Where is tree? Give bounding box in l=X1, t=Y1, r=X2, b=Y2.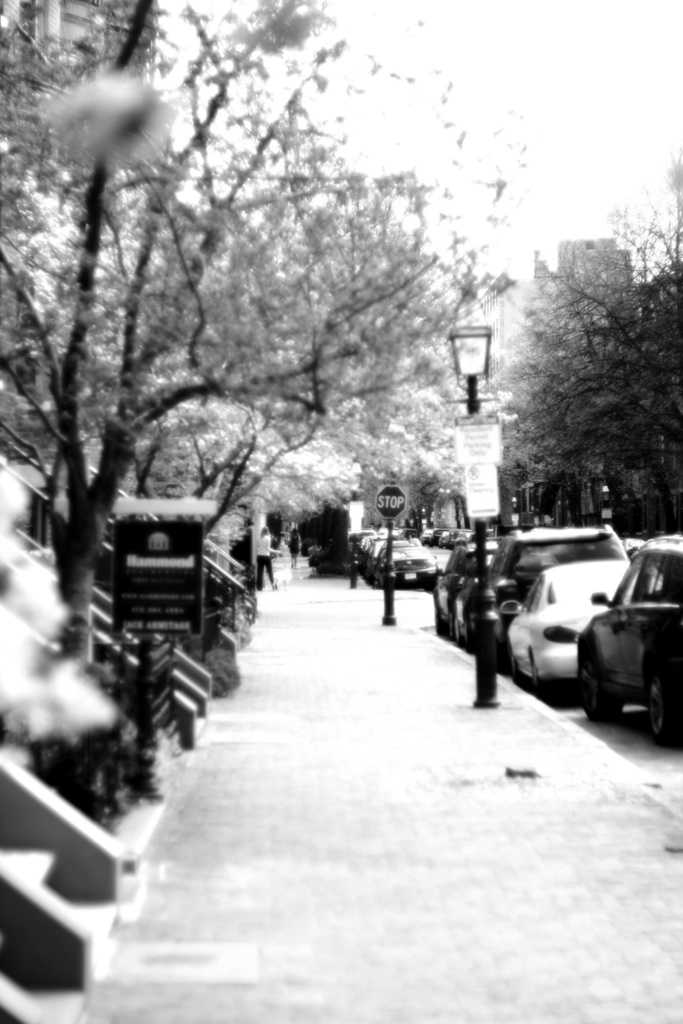
l=0, t=0, r=380, b=787.
